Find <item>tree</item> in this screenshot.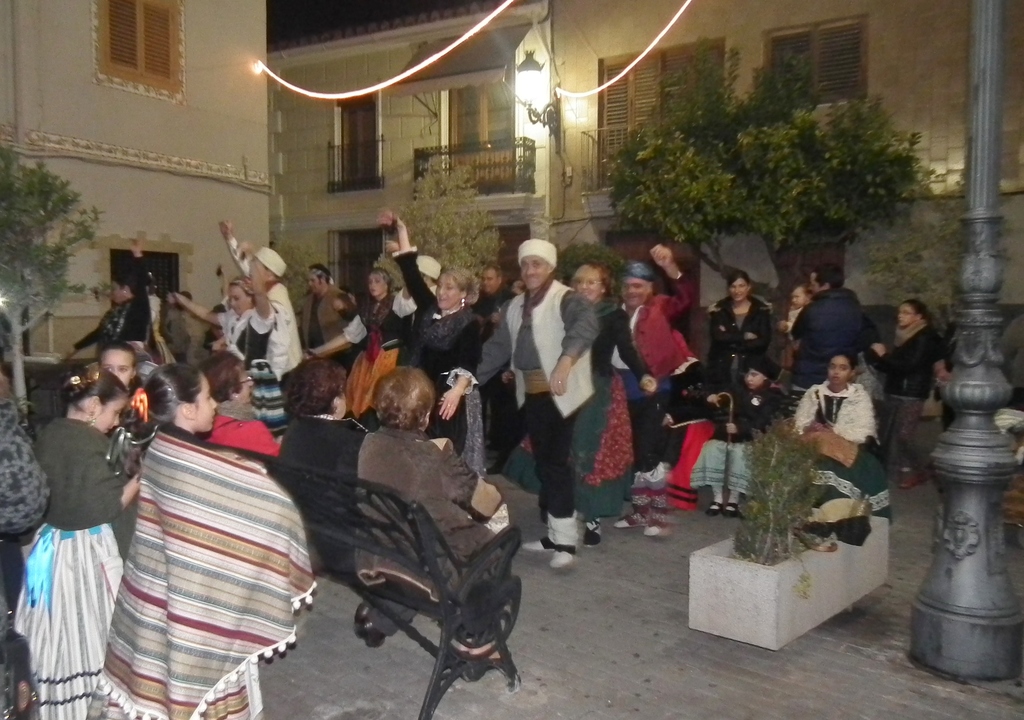
The bounding box for <item>tree</item> is <bbox>378, 154, 506, 295</bbox>.
